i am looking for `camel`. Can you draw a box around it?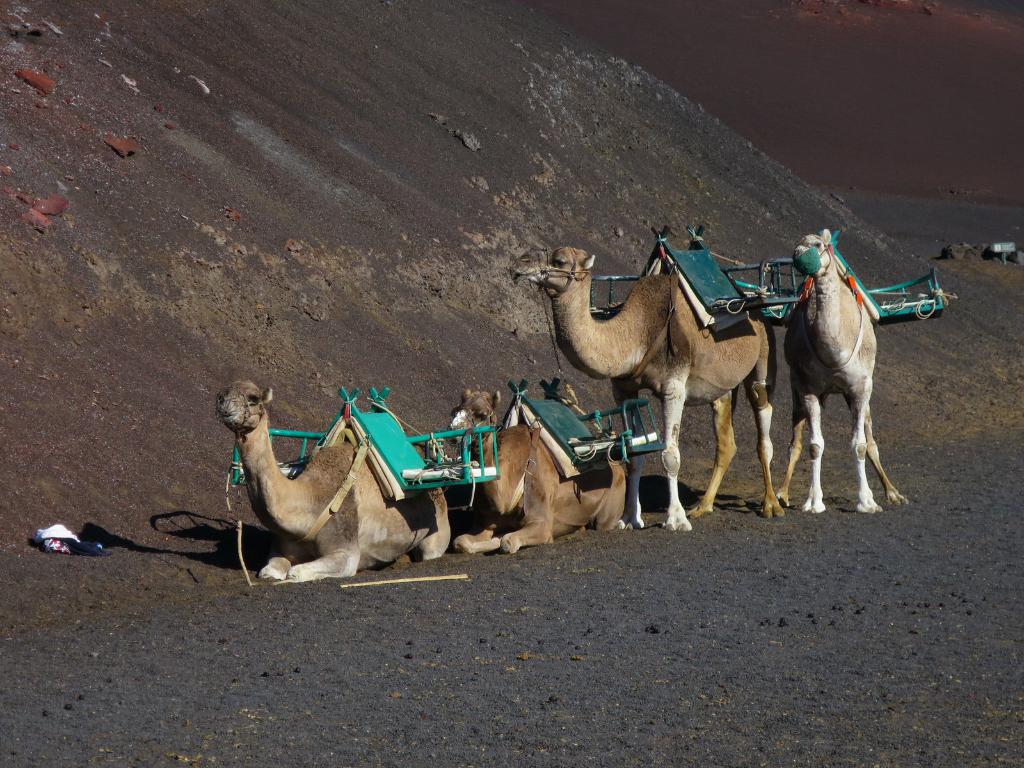
Sure, the bounding box is l=448, t=392, r=629, b=556.
